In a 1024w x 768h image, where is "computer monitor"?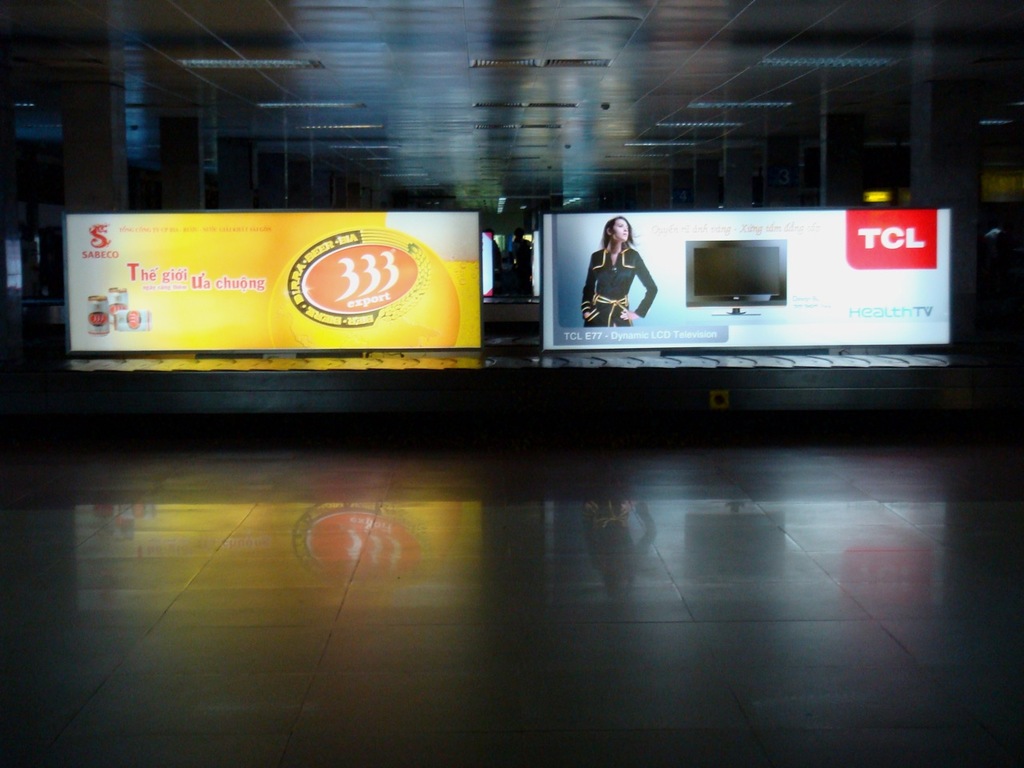
442:174:970:402.
